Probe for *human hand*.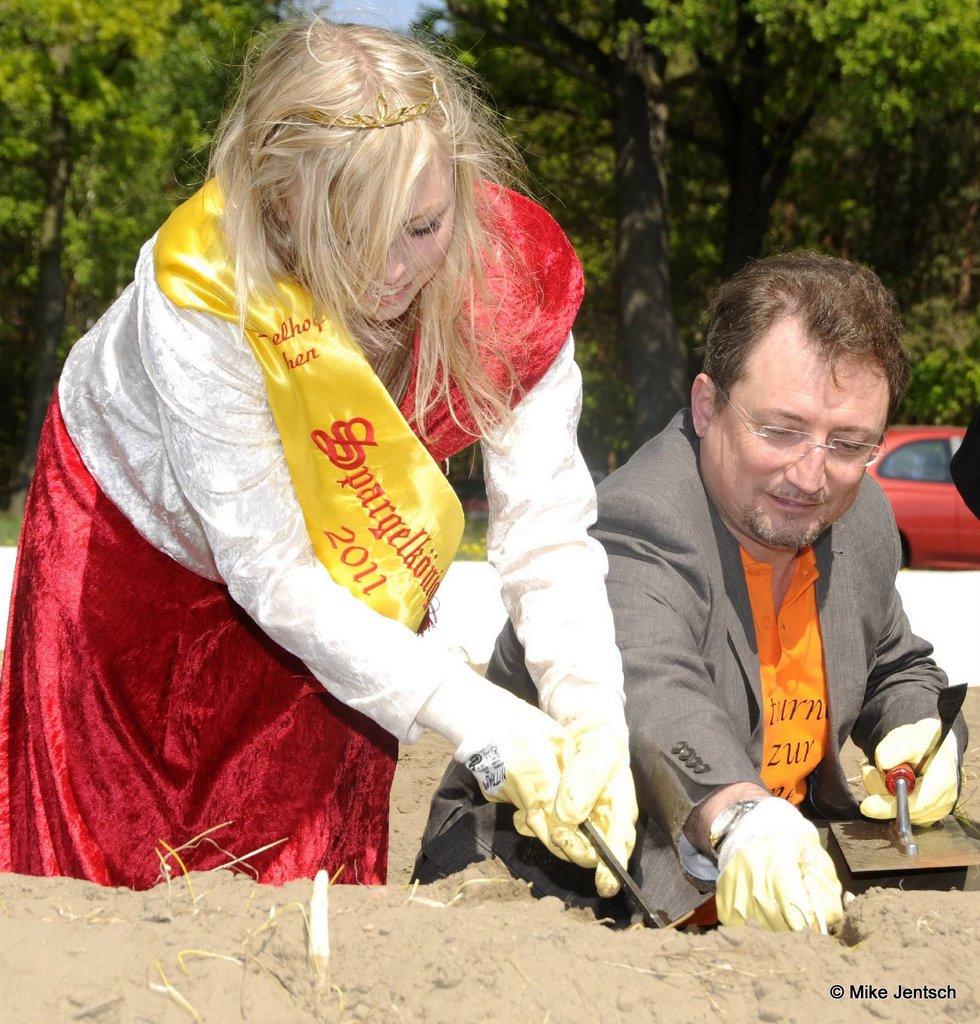
Probe result: {"x1": 854, "y1": 715, "x2": 966, "y2": 827}.
